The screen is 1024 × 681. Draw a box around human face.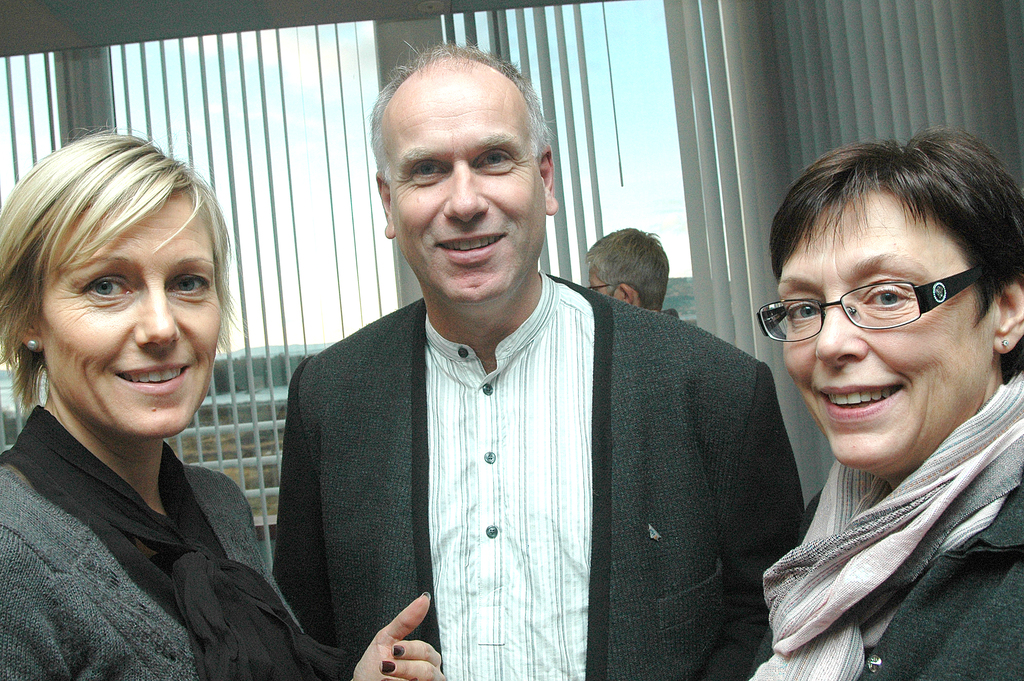
l=778, t=206, r=995, b=472.
